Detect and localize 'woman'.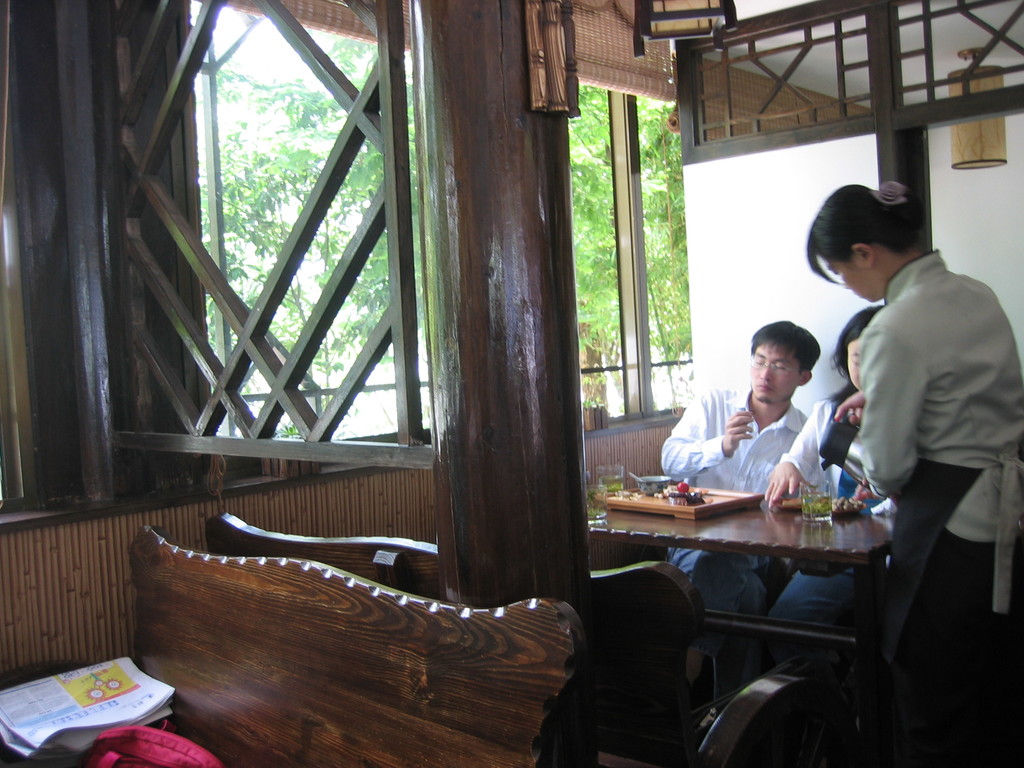
Localized at [812,168,1009,708].
